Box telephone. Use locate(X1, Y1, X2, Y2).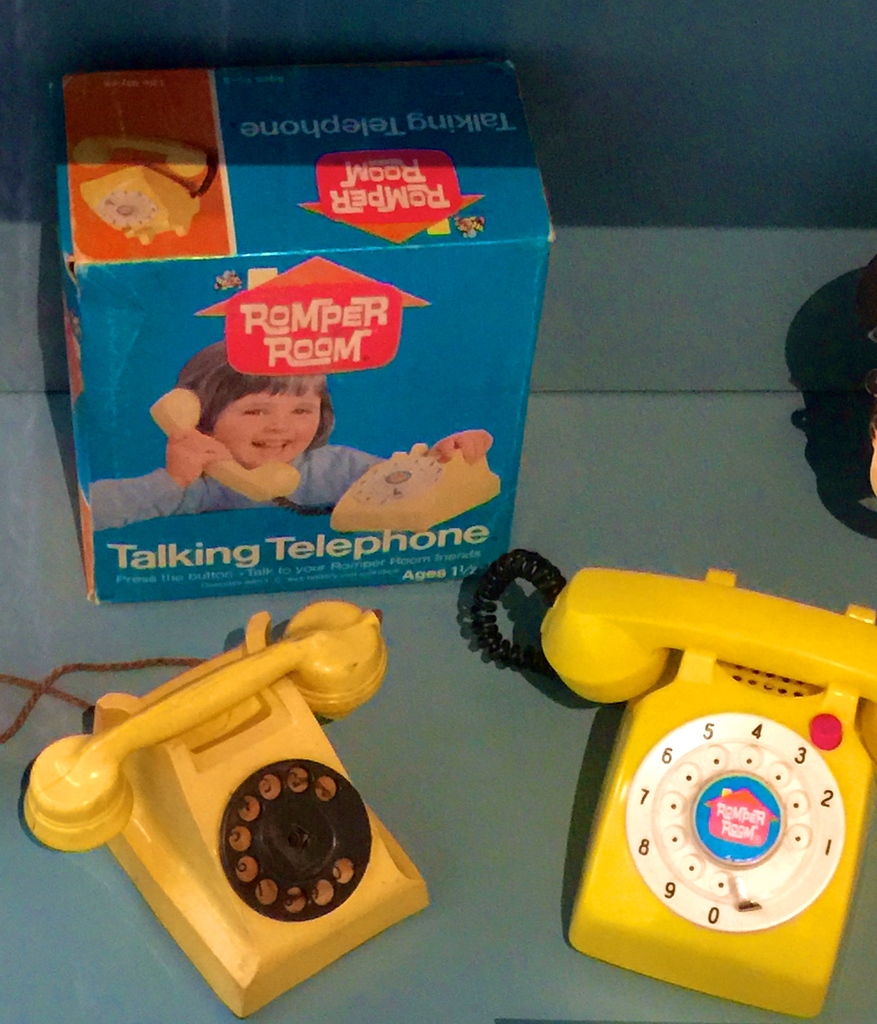
locate(2, 585, 439, 1023).
